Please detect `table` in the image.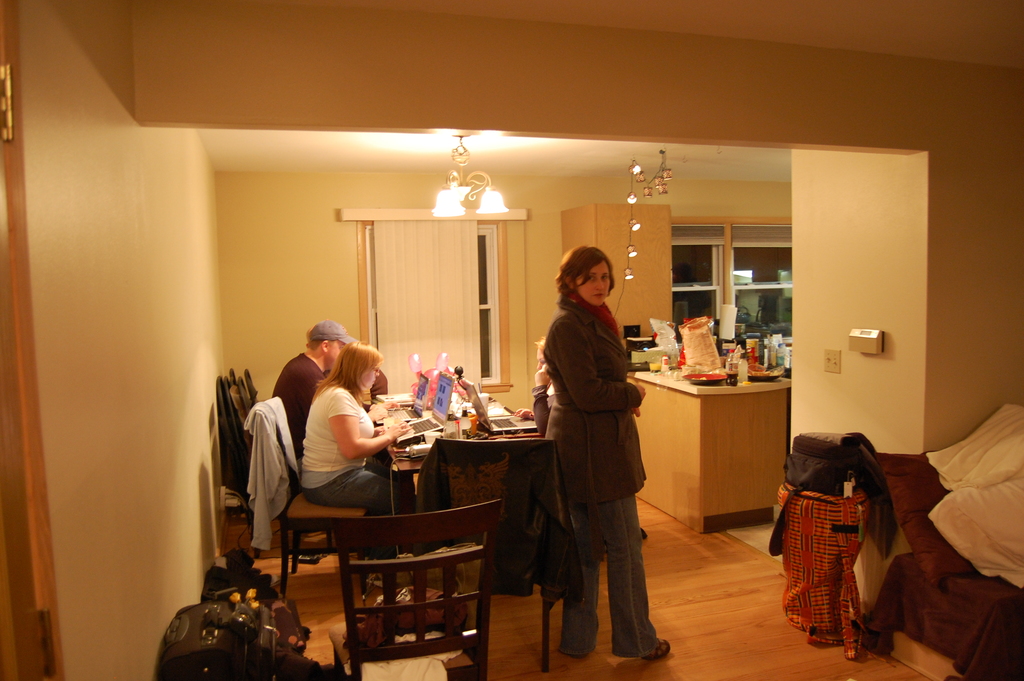
box=[638, 348, 809, 543].
